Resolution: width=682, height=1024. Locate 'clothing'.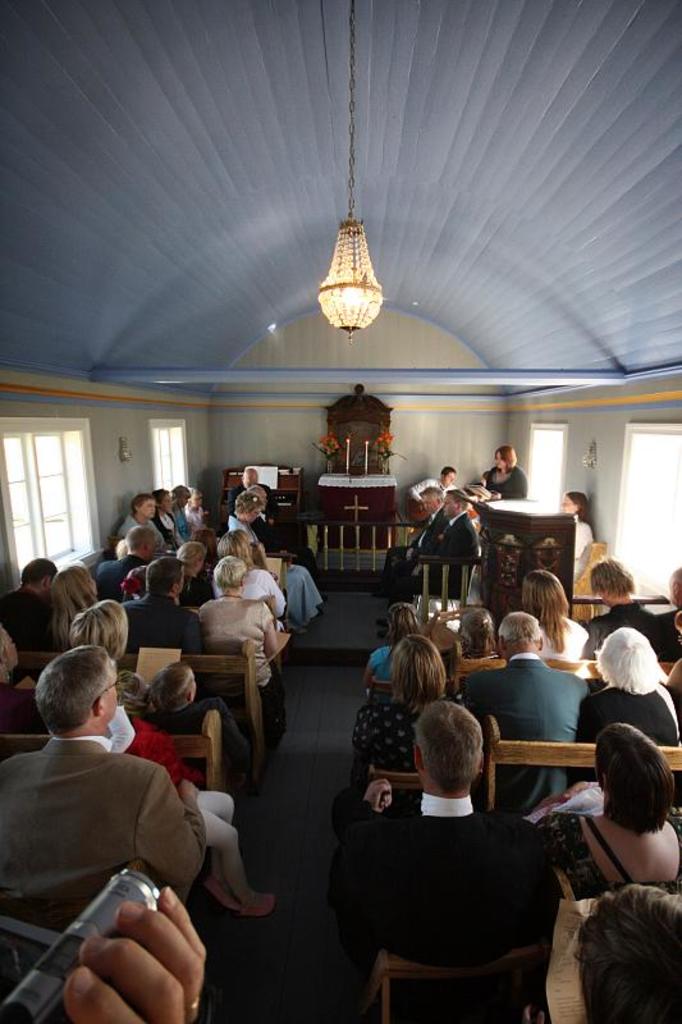
[left=381, top=503, right=444, bottom=593].
